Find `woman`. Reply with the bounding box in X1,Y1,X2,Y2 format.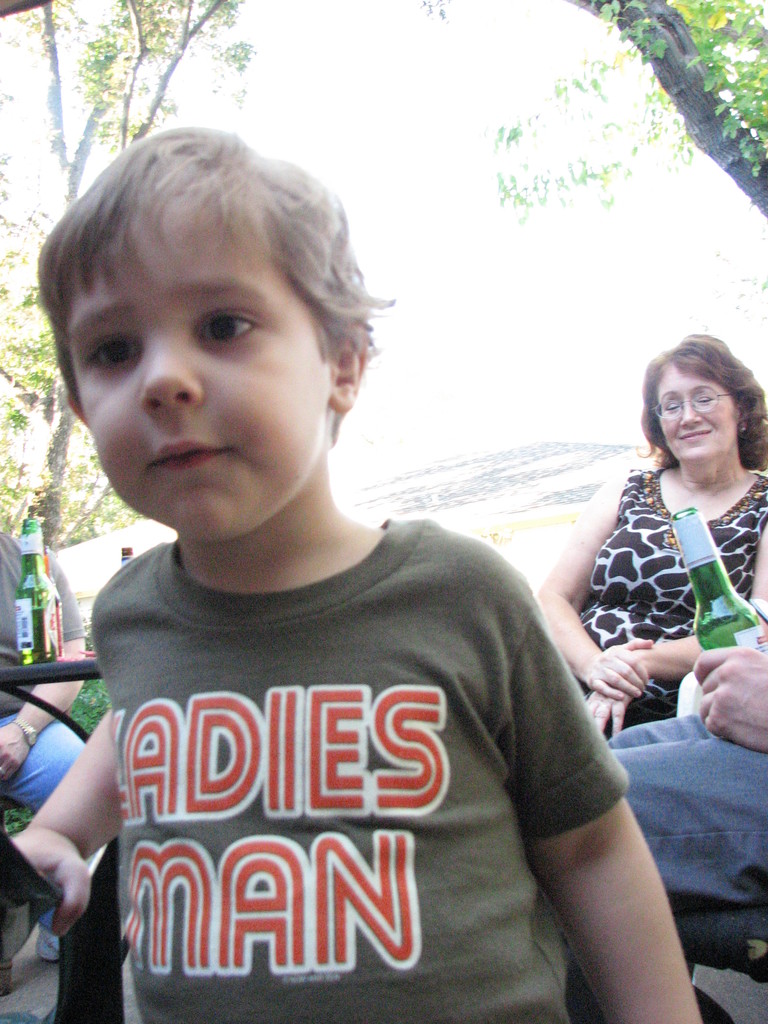
518,323,767,726.
